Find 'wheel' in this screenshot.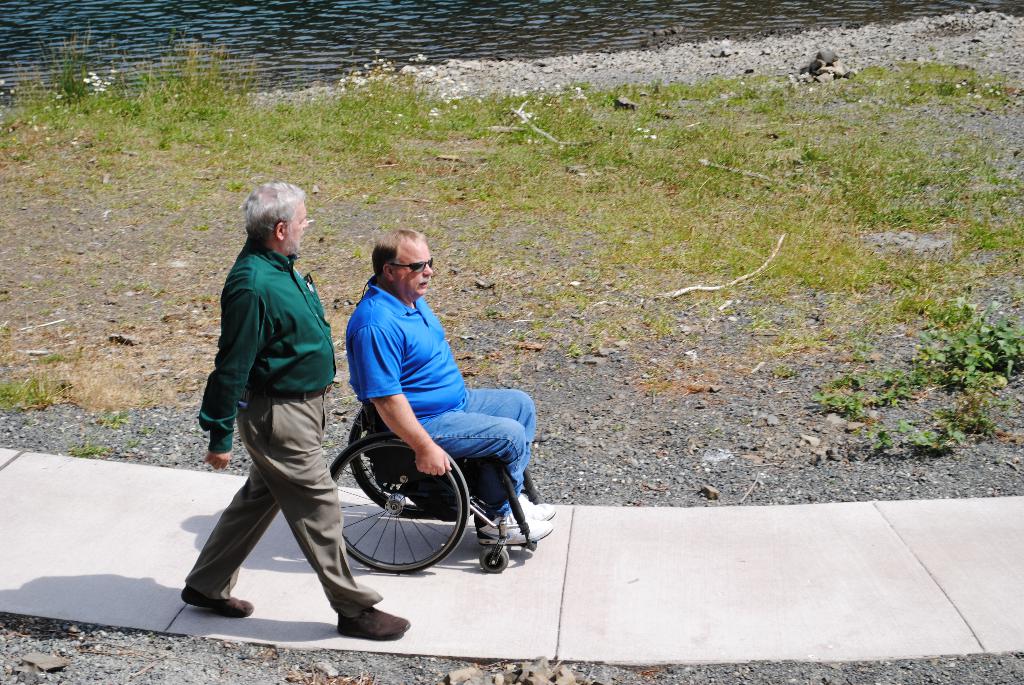
The bounding box for 'wheel' is detection(349, 411, 434, 515).
